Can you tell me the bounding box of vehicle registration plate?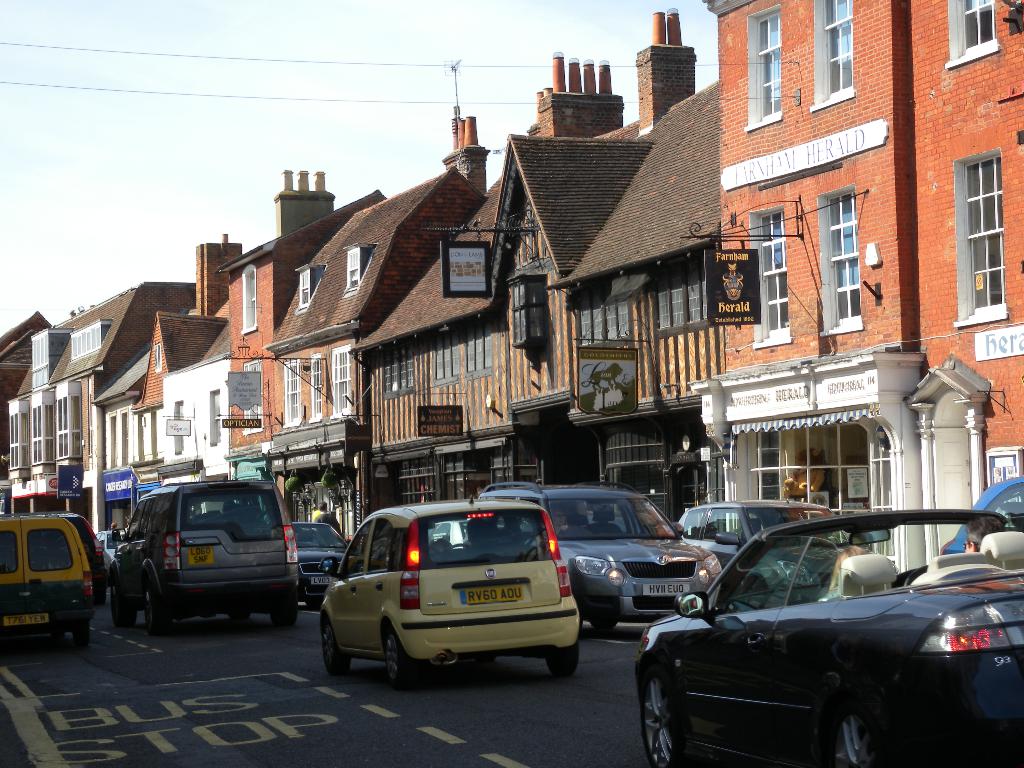
[639, 579, 694, 598].
